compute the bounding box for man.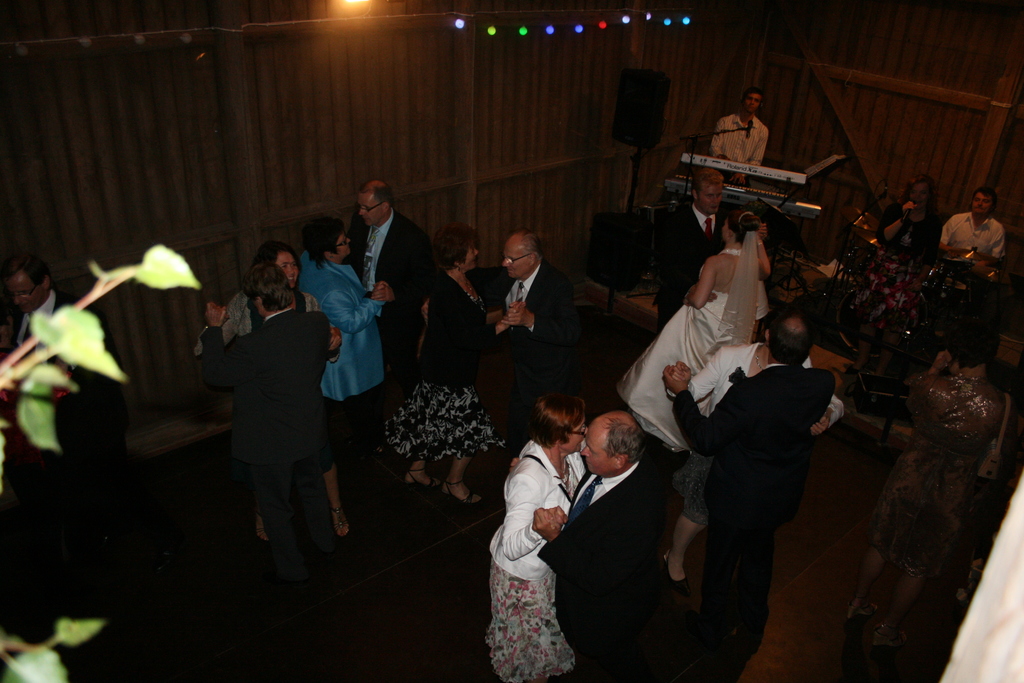
x1=349, y1=176, x2=433, y2=390.
